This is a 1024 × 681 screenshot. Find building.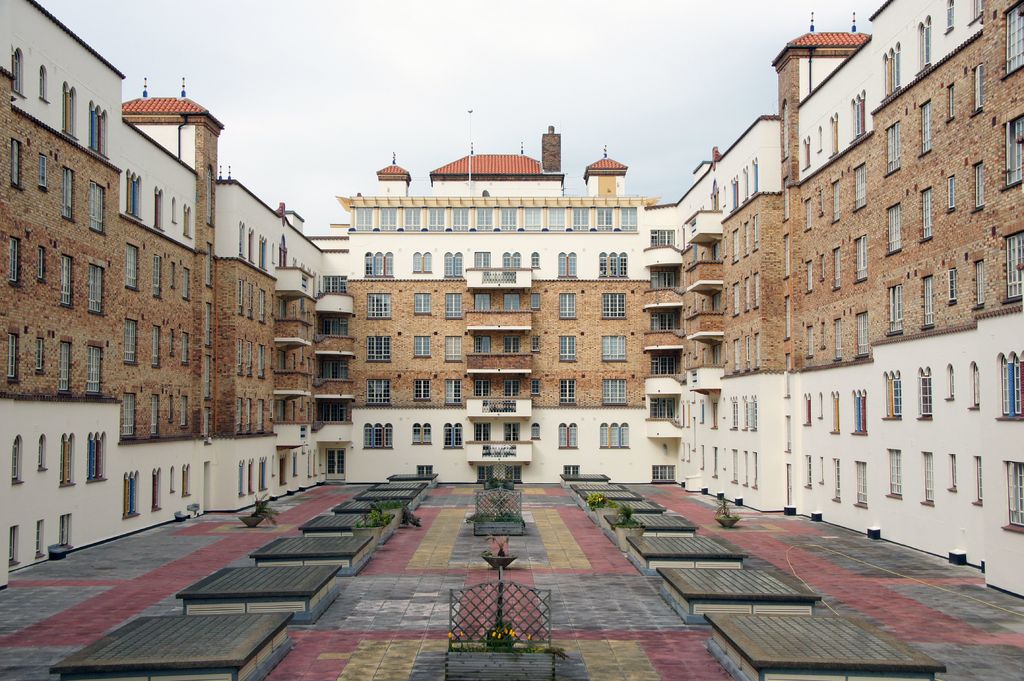
Bounding box: crop(0, 0, 1023, 605).
